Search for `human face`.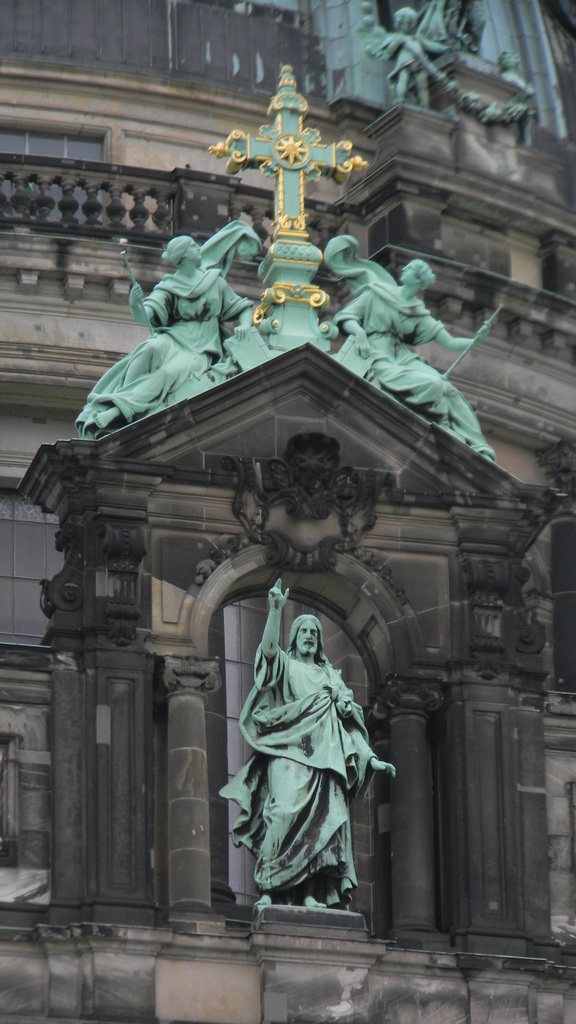
Found at [left=403, top=261, right=417, bottom=284].
